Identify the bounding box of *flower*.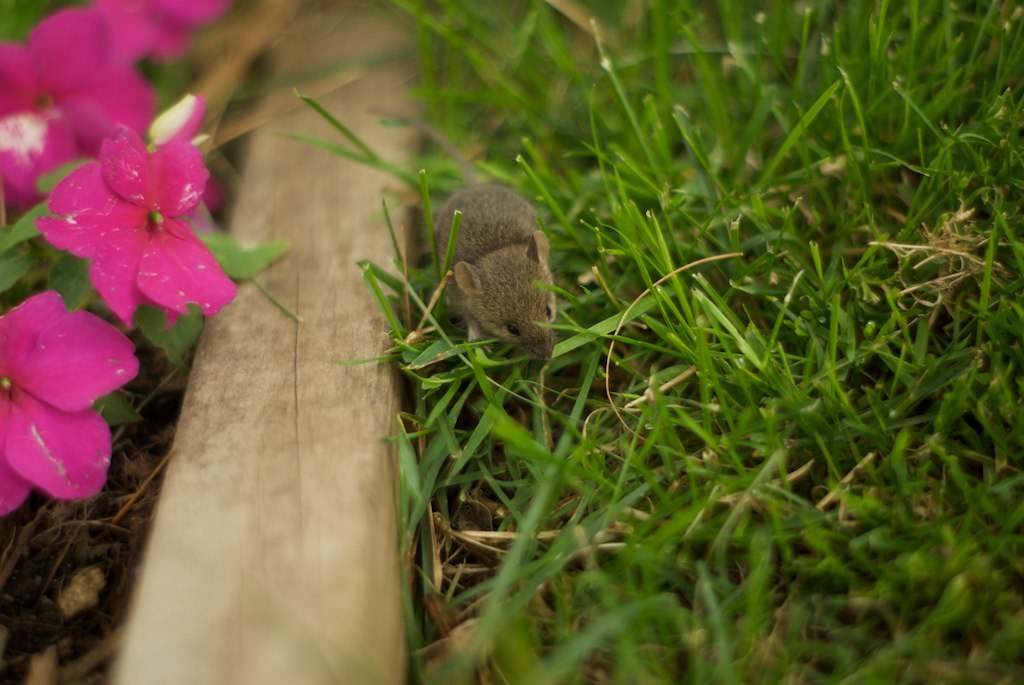
box=[0, 278, 144, 508].
